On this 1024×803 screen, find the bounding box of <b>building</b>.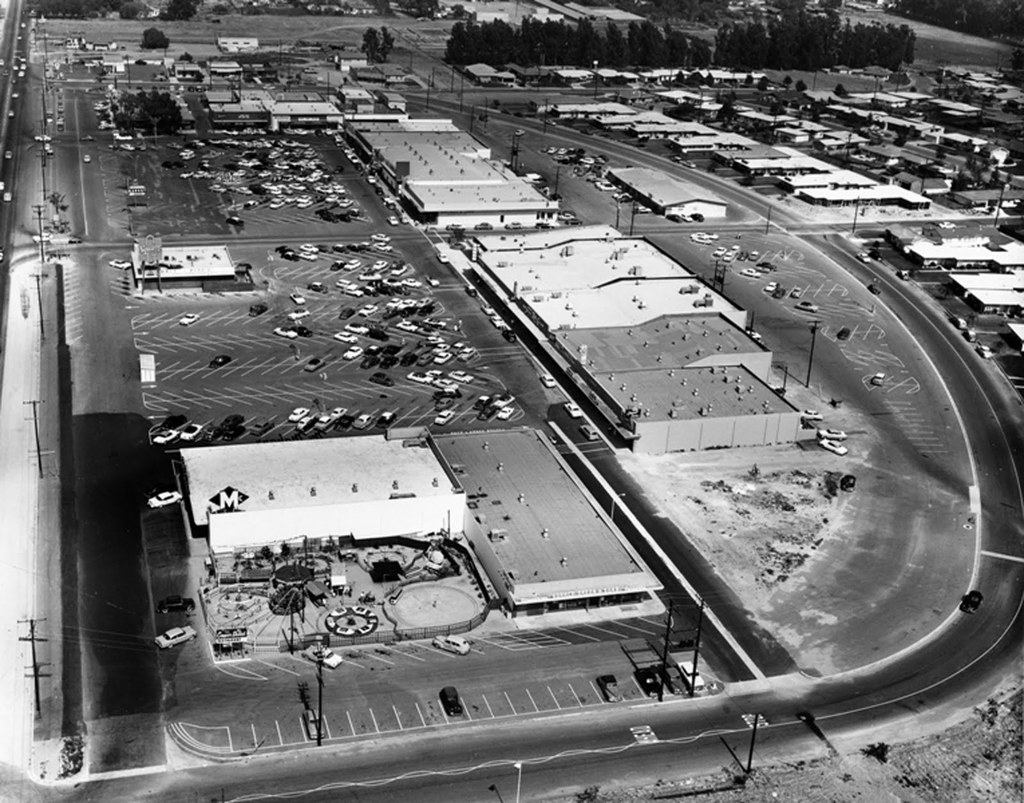
Bounding box: select_region(534, 99, 632, 118).
